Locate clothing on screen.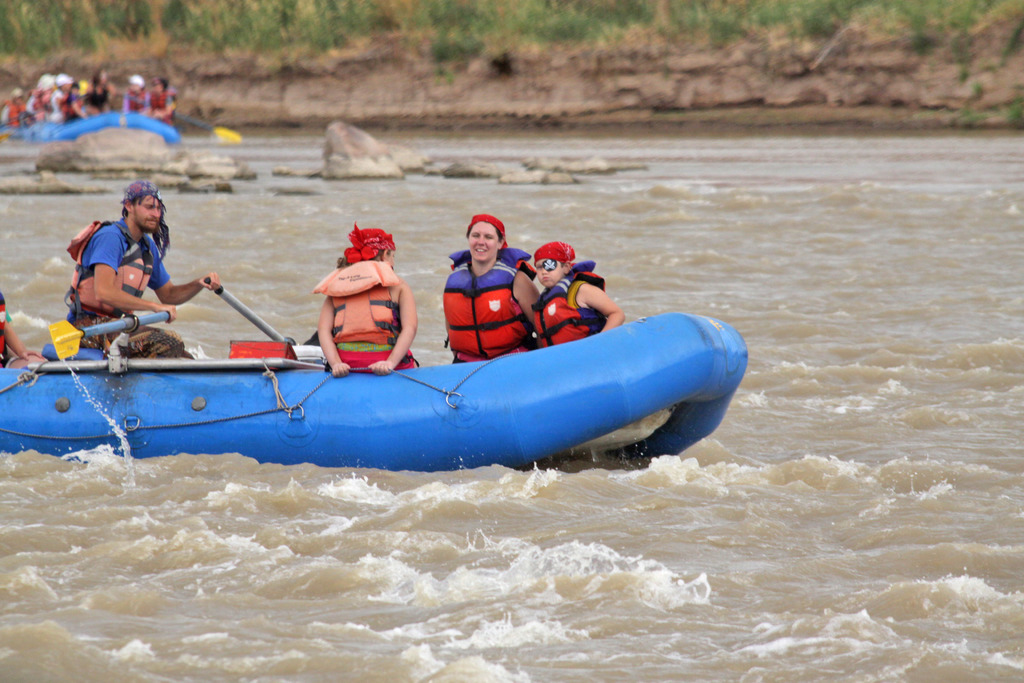
On screen at select_region(64, 216, 189, 361).
